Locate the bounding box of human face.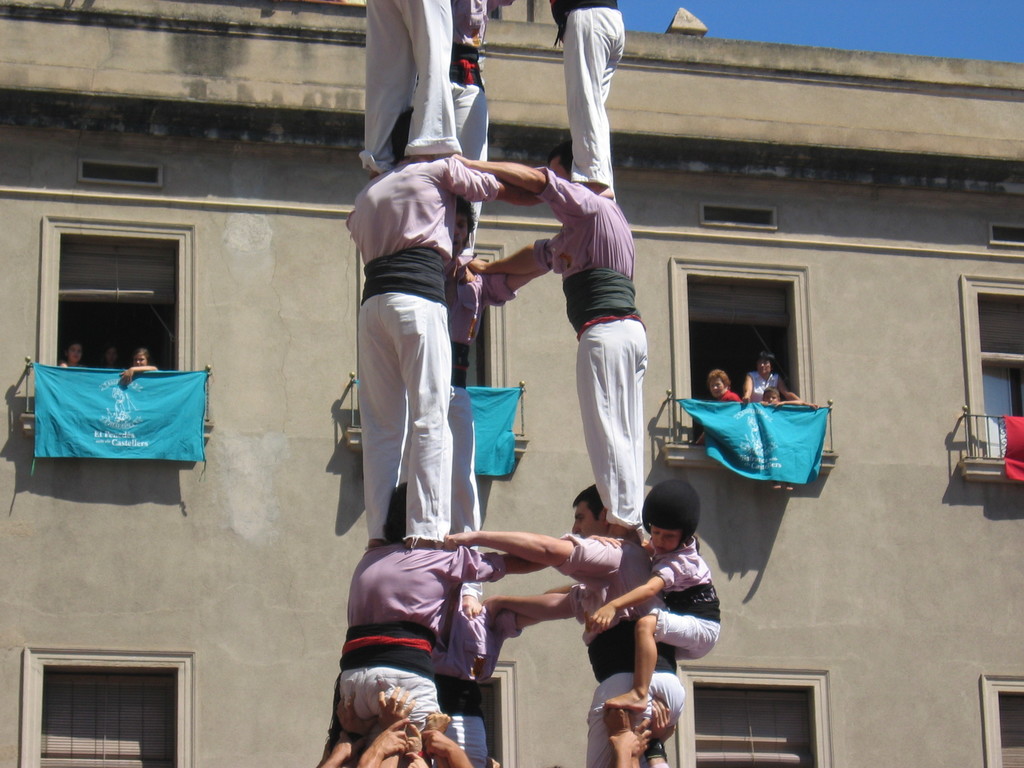
Bounding box: 449, 202, 477, 254.
